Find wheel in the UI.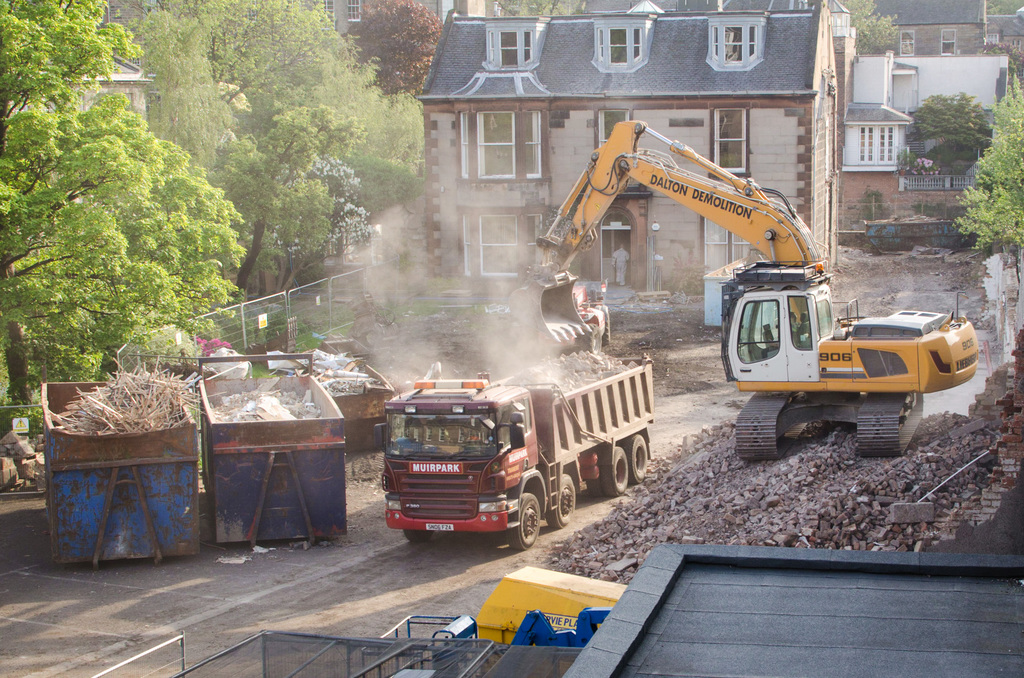
UI element at detection(404, 530, 436, 542).
